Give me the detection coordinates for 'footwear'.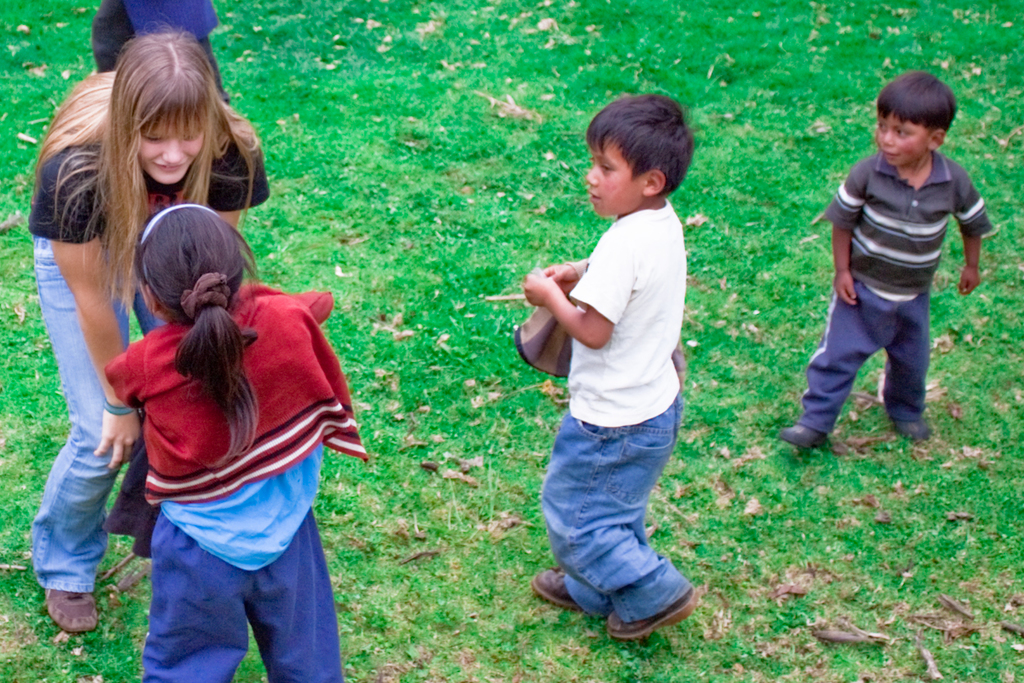
(x1=24, y1=588, x2=89, y2=657).
